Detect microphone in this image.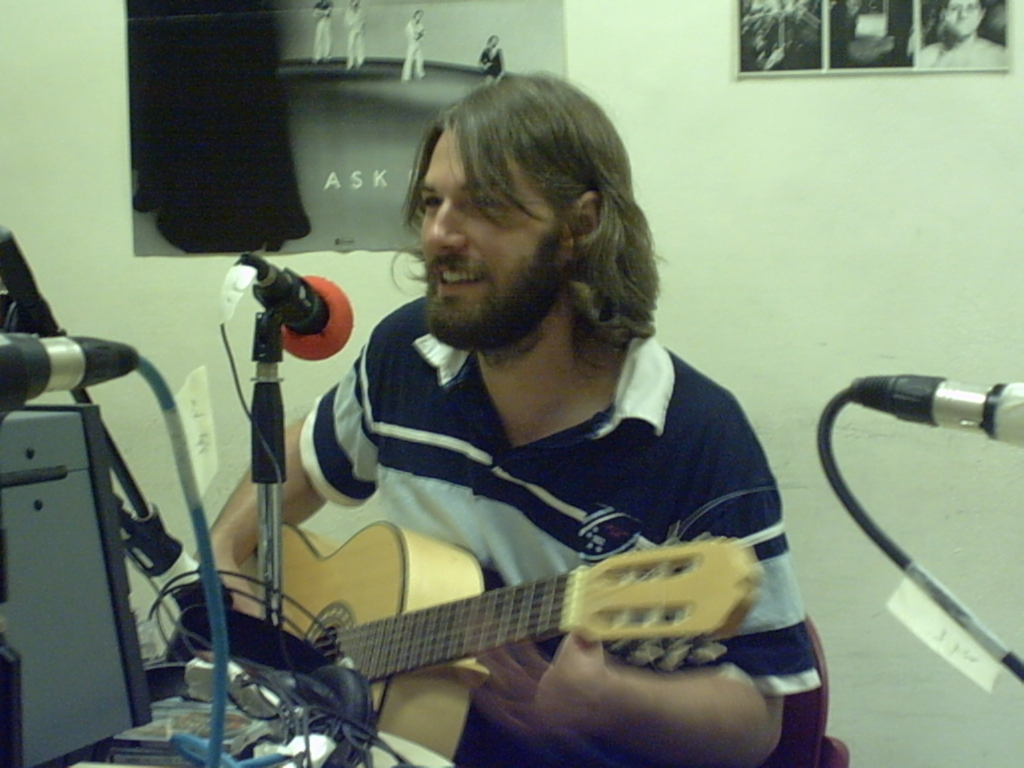
Detection: box=[115, 496, 234, 618].
